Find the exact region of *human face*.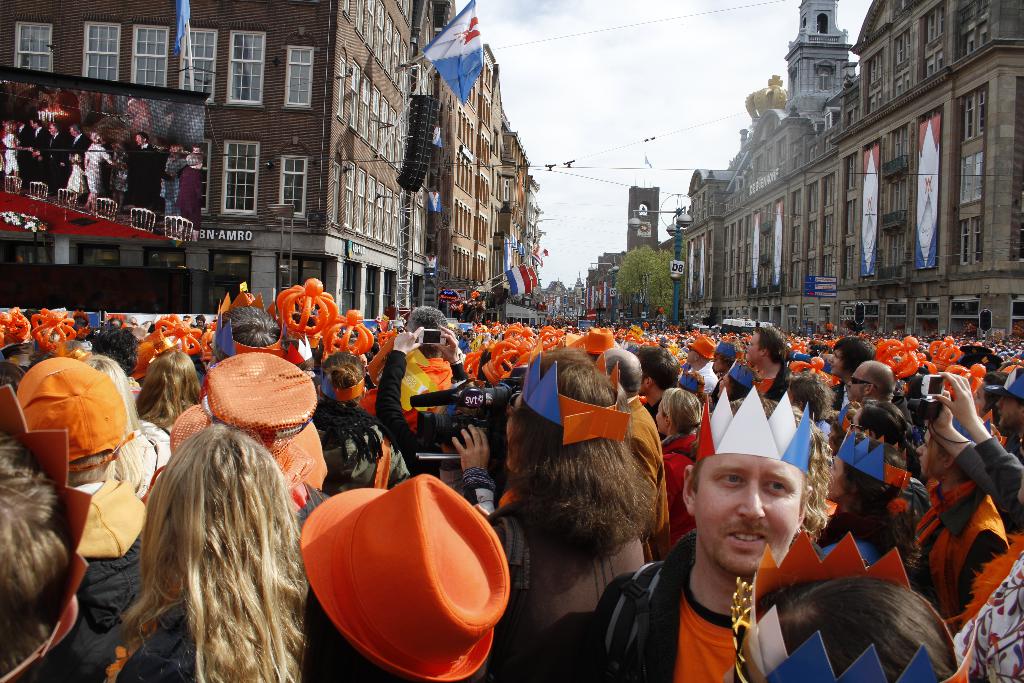
Exact region: (653,403,671,436).
